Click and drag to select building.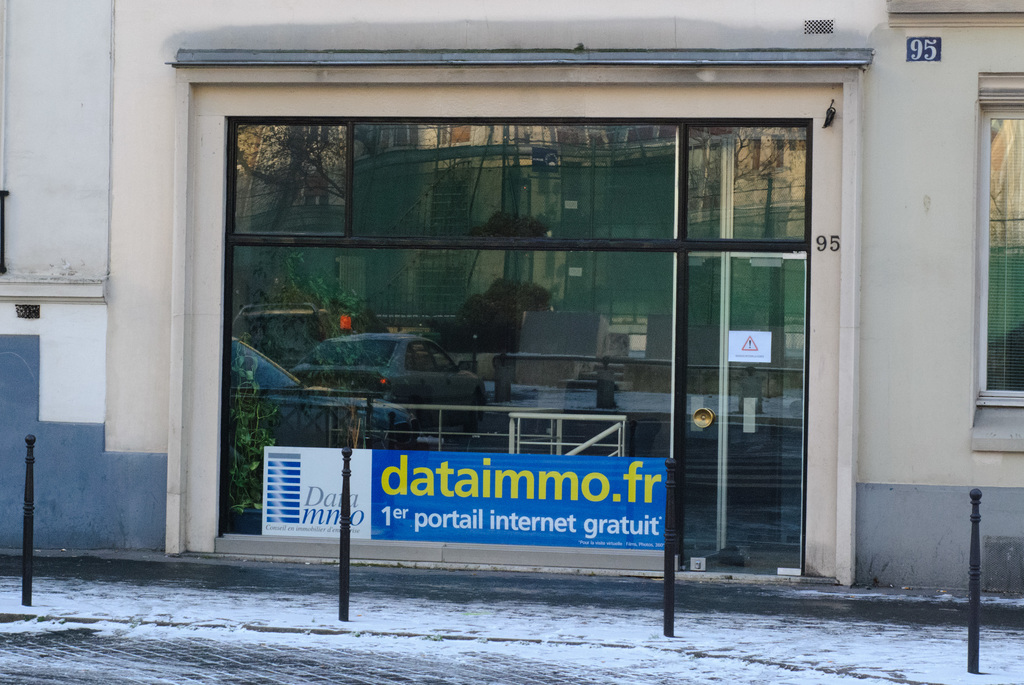
Selection: select_region(0, 0, 1023, 602).
